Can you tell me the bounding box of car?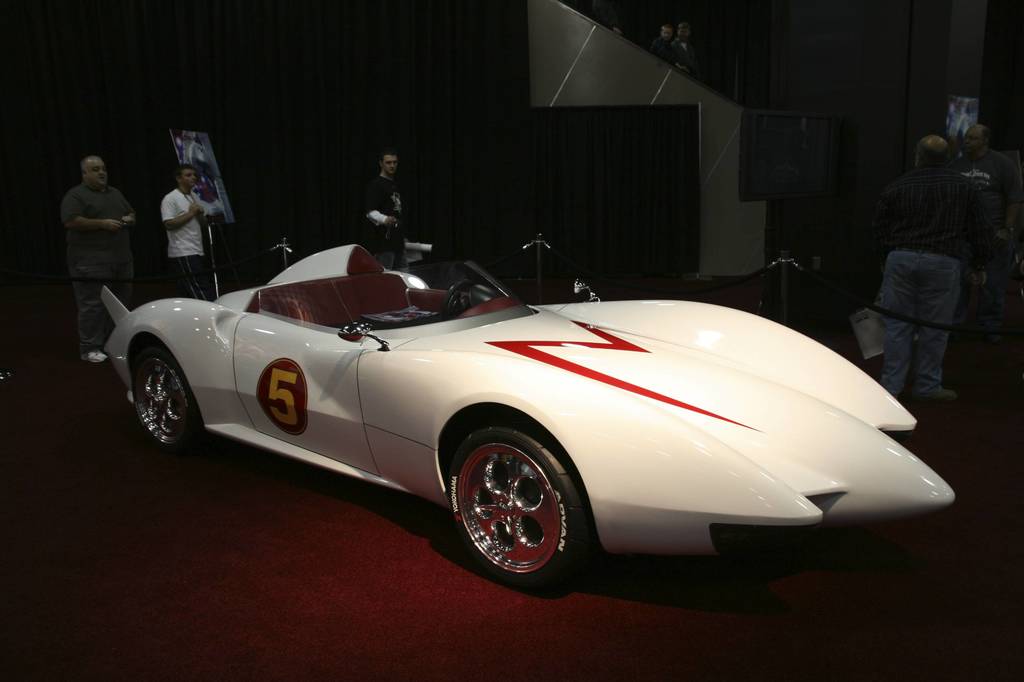
{"left": 100, "top": 243, "right": 953, "bottom": 589}.
